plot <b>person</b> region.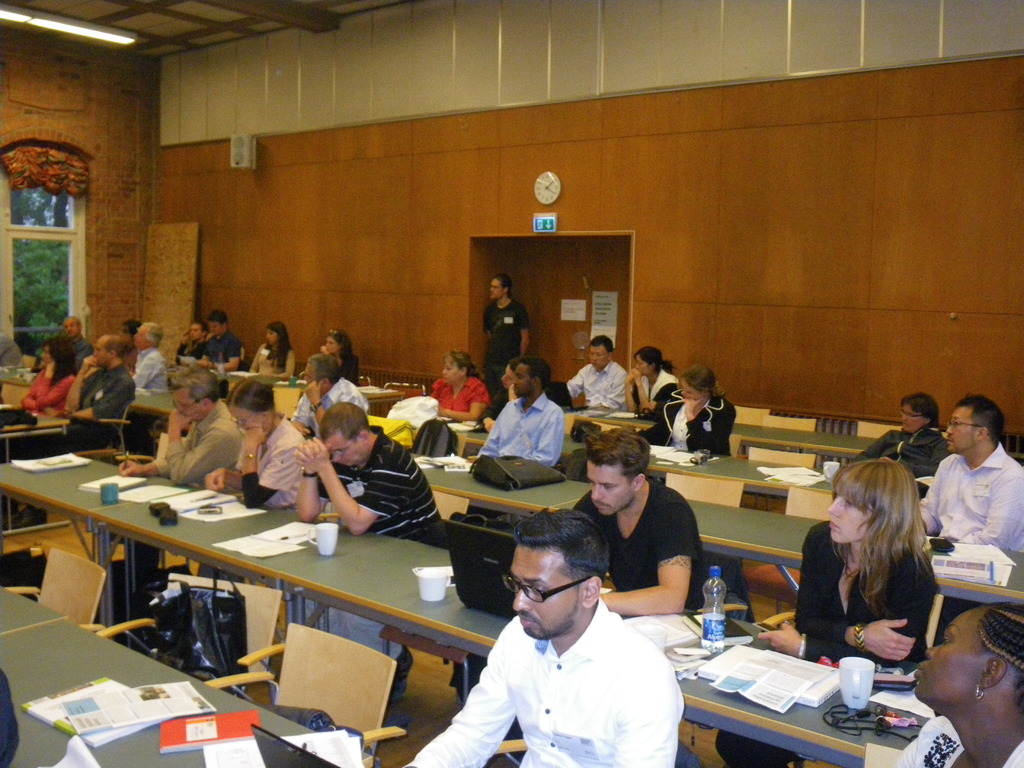
Plotted at [187, 310, 246, 373].
